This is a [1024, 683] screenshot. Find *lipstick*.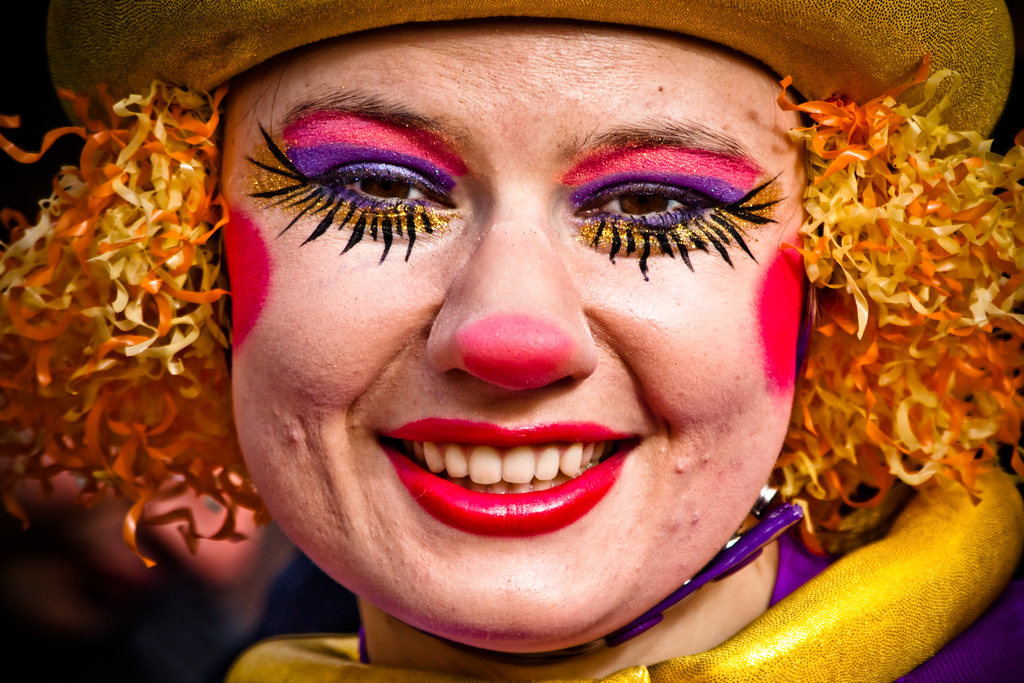
Bounding box: l=372, t=415, r=634, b=543.
